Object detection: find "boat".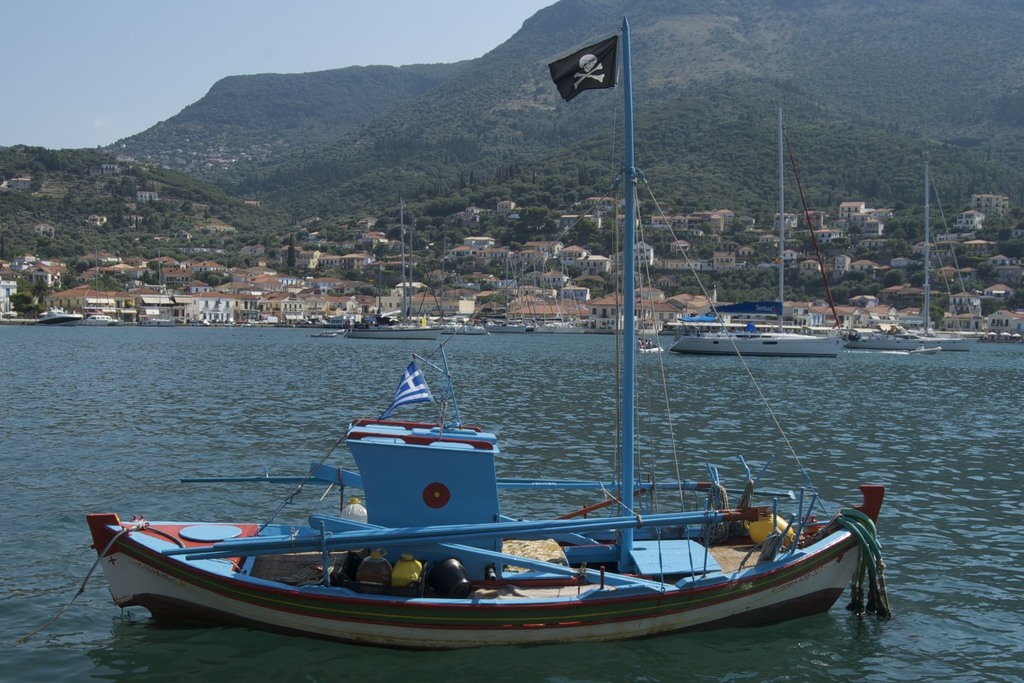
rect(89, 175, 892, 656).
